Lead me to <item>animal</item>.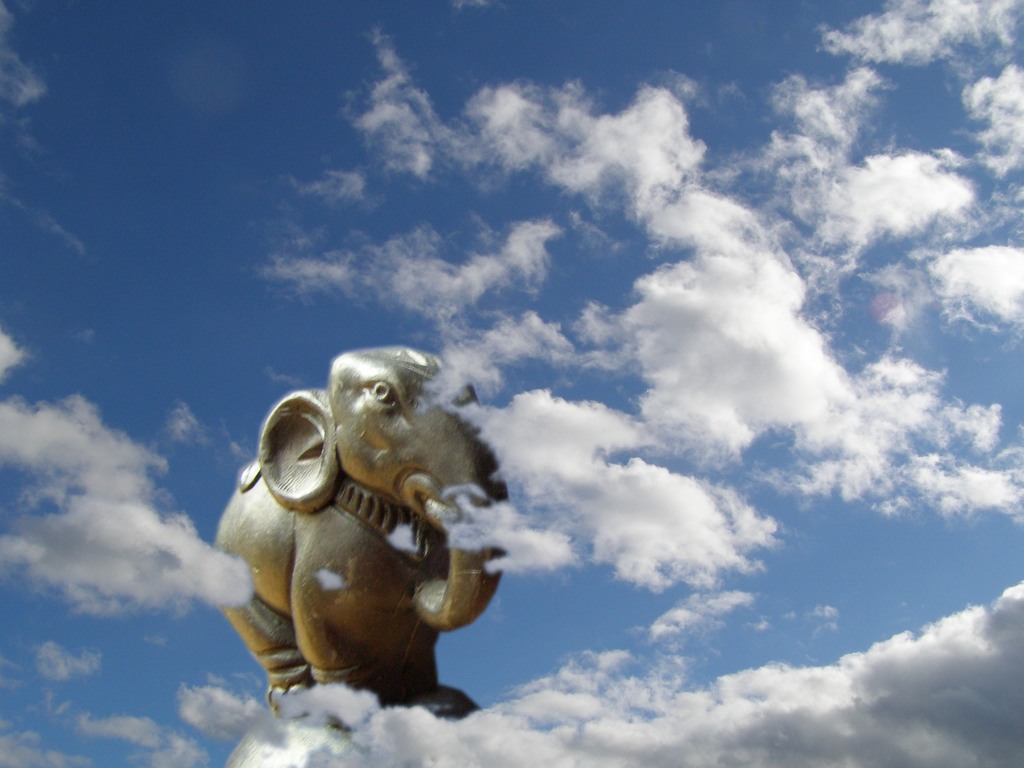
Lead to pyautogui.locateOnScreen(201, 341, 516, 722).
